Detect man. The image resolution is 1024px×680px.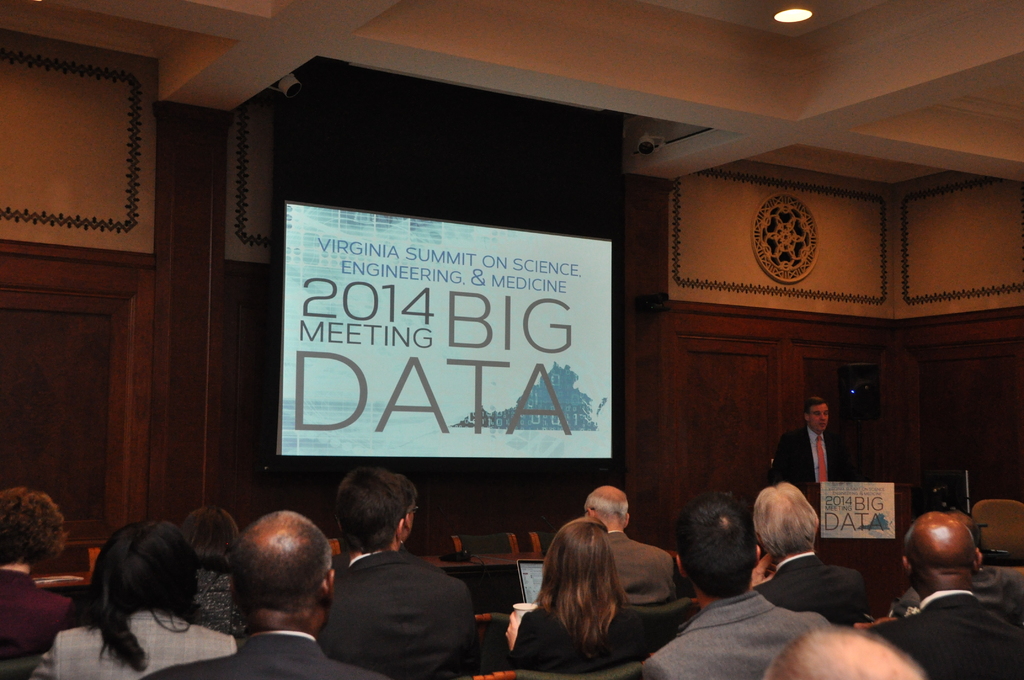
crop(145, 511, 386, 679).
